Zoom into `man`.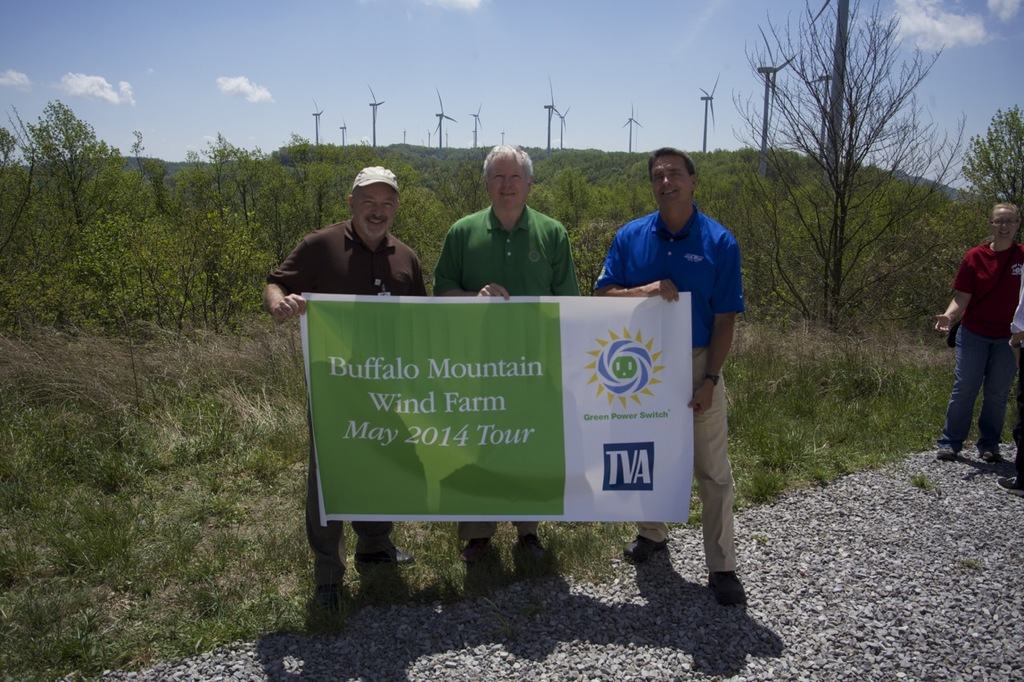
Zoom target: locate(269, 162, 423, 596).
